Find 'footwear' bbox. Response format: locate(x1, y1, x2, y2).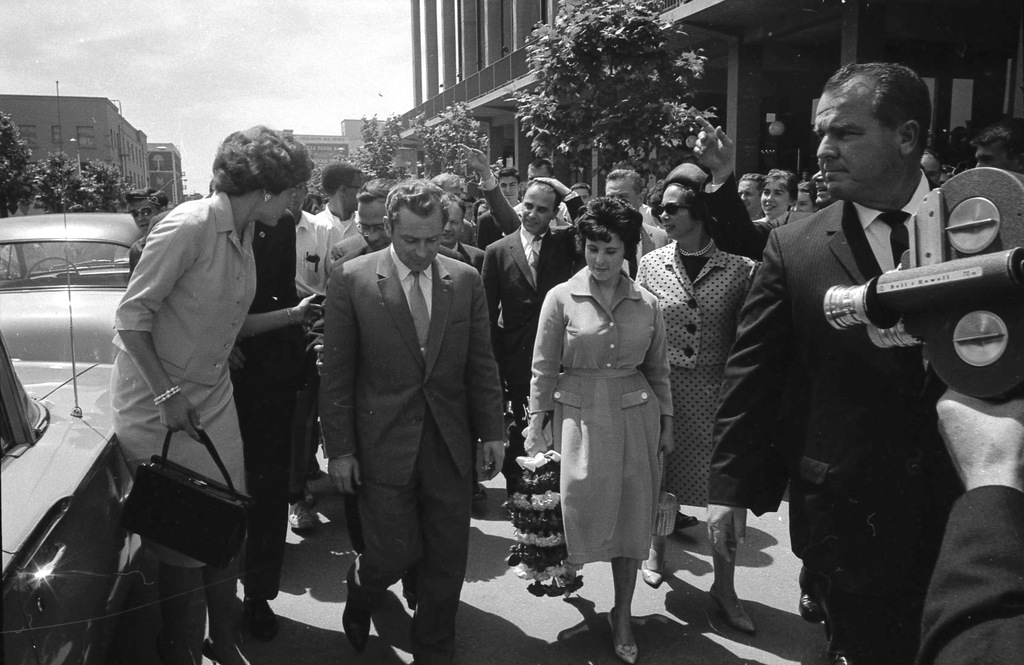
locate(337, 567, 374, 655).
